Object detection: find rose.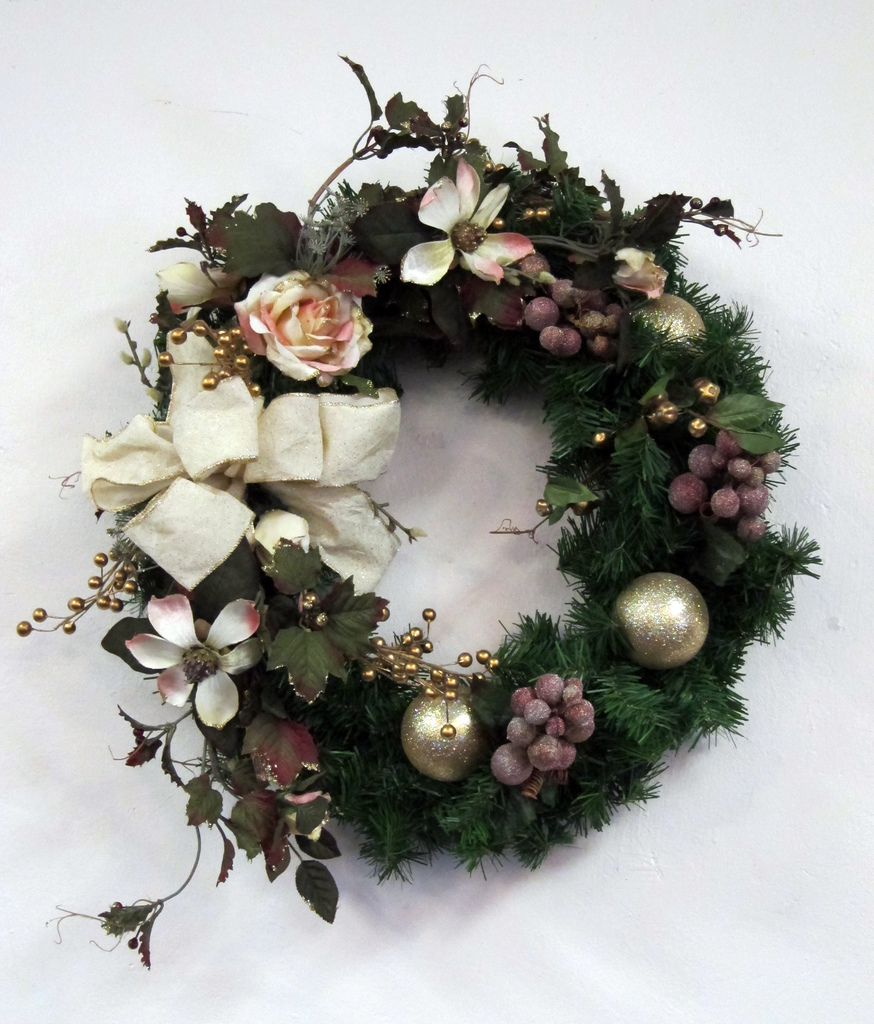
[232, 273, 374, 381].
